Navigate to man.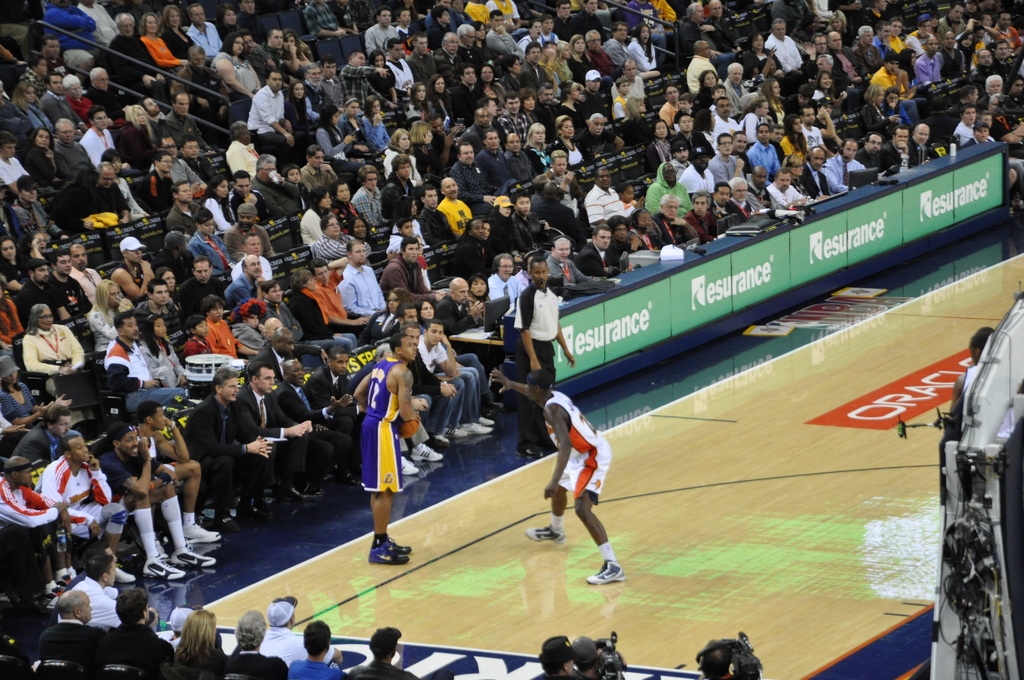
Navigation target: {"x1": 253, "y1": 597, "x2": 343, "y2": 665}.
